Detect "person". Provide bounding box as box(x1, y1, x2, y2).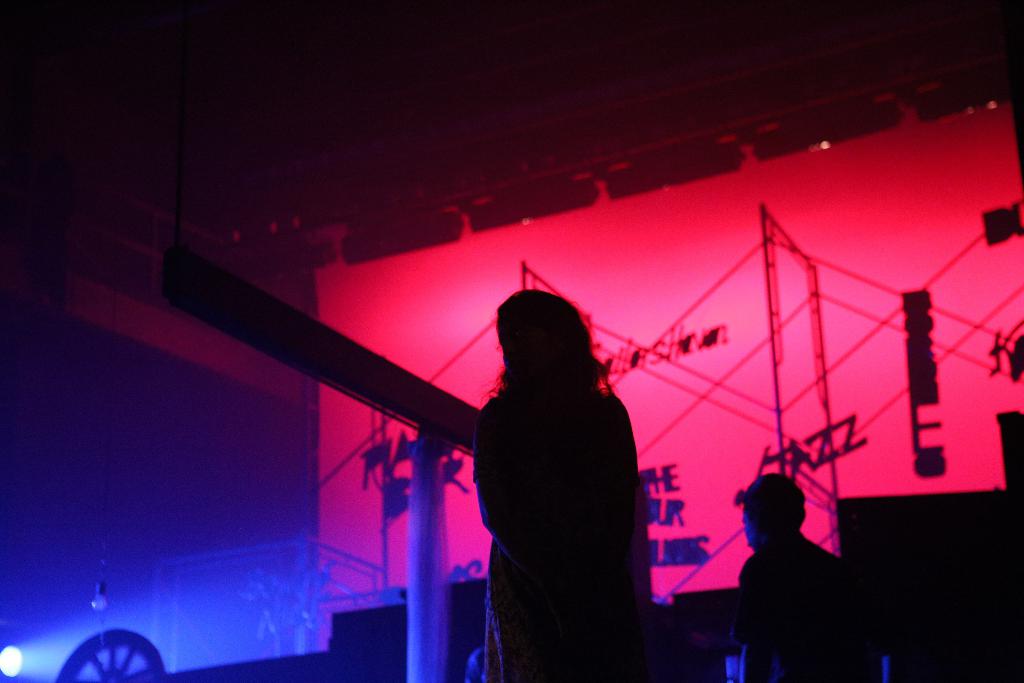
box(737, 475, 888, 682).
